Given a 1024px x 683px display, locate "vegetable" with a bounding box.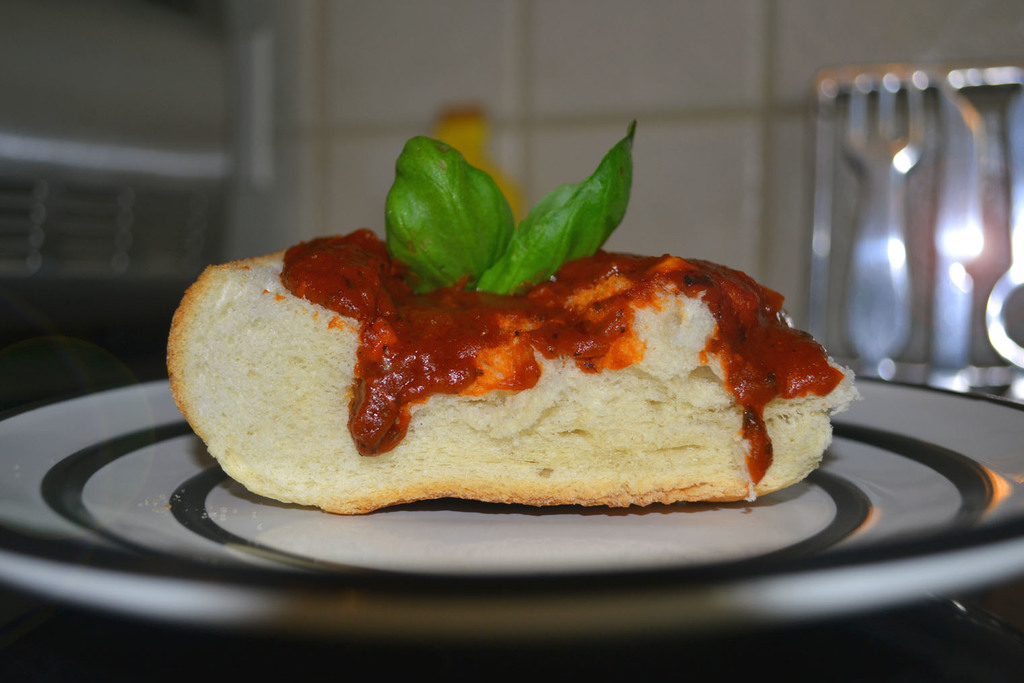
Located: region(383, 137, 514, 290).
